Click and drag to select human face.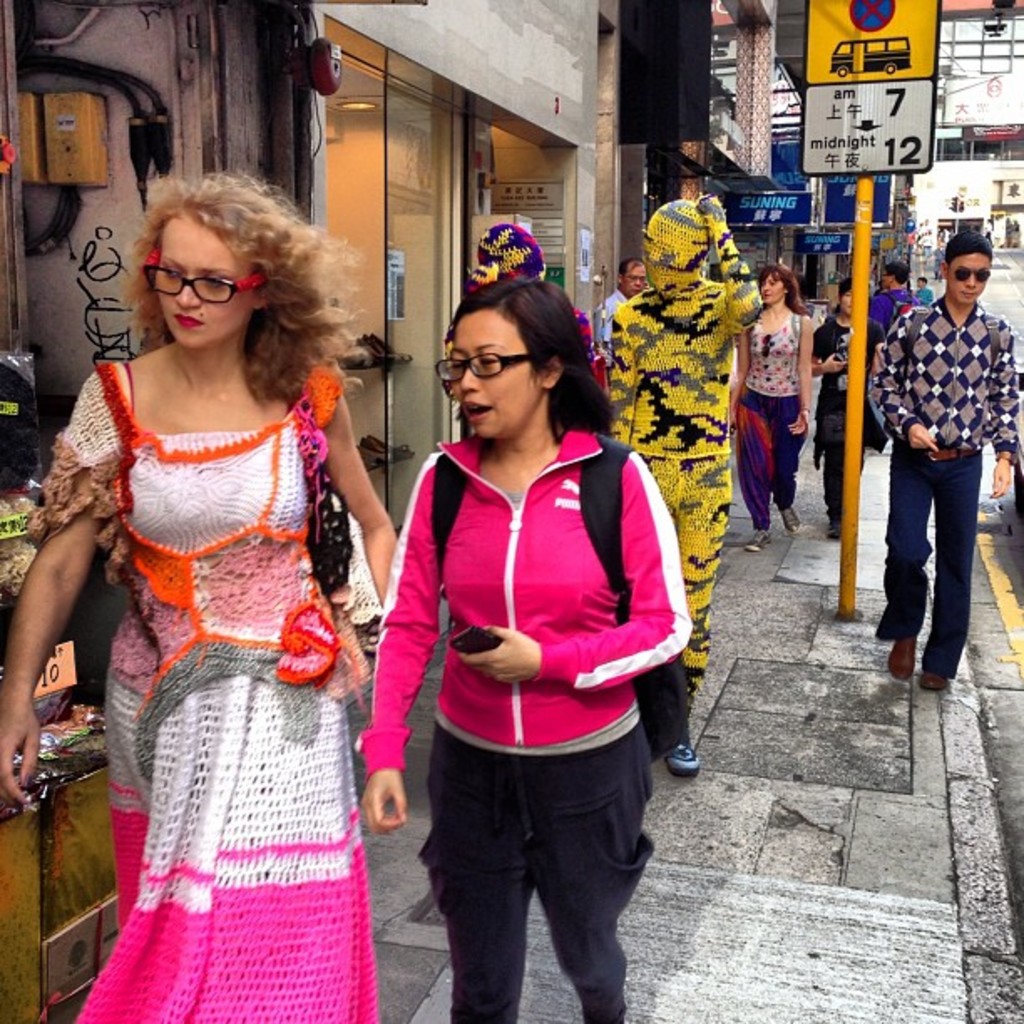
Selection: {"left": 154, "top": 219, "right": 249, "bottom": 346}.
